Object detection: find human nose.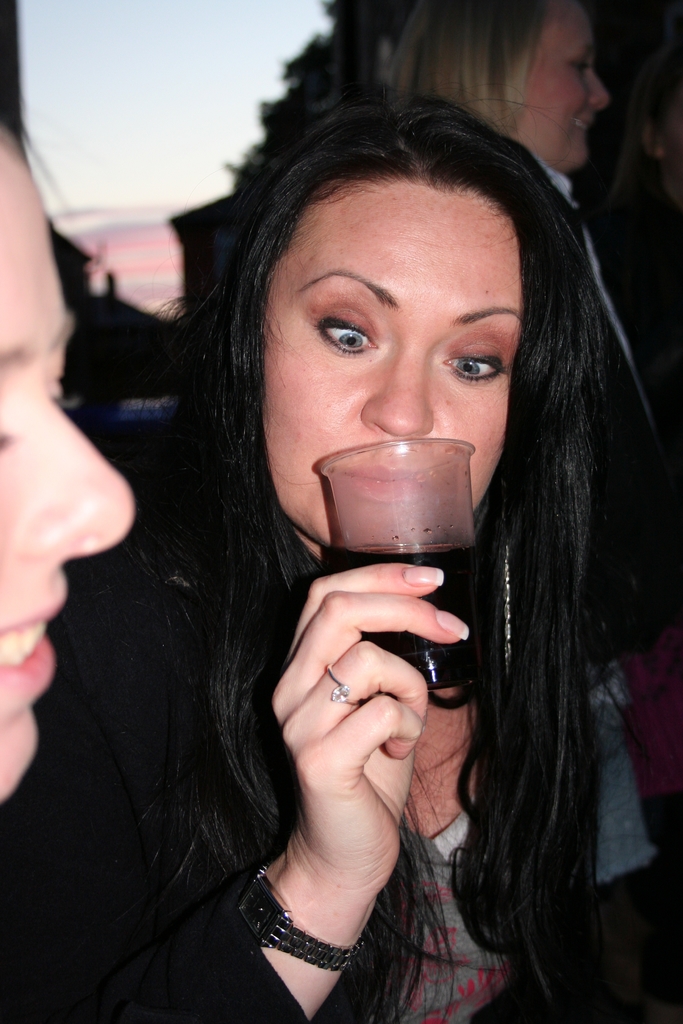
locate(582, 71, 610, 113).
